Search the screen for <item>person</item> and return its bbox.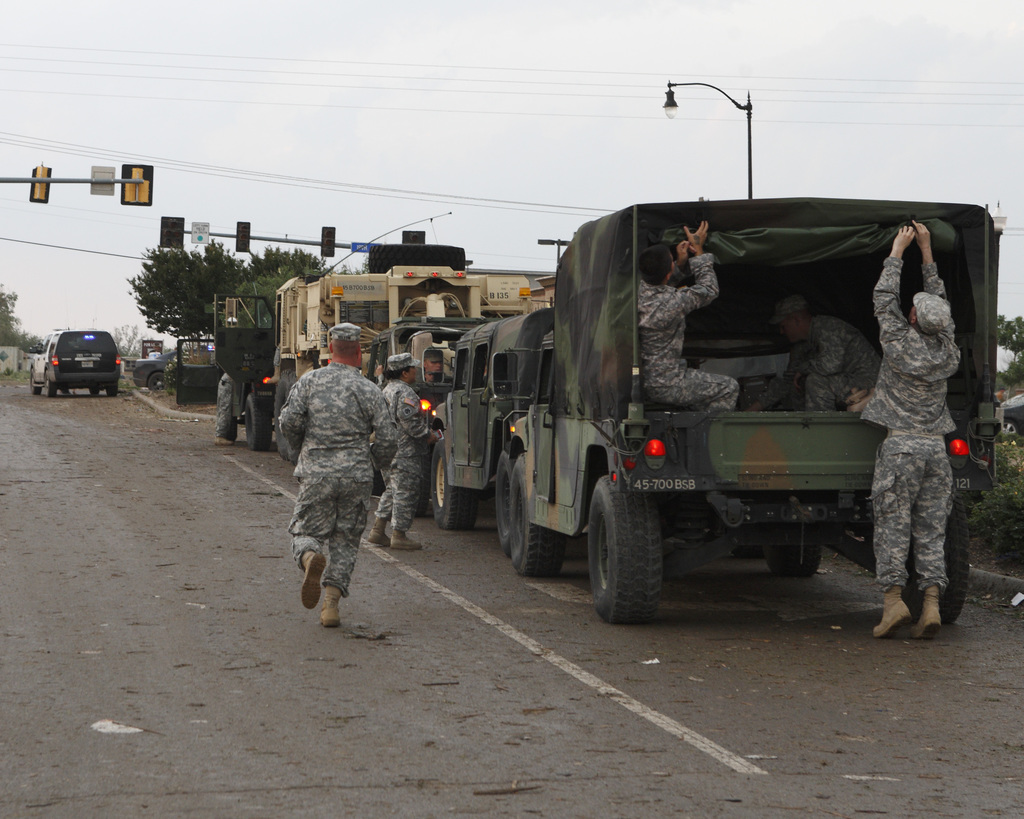
Found: (x1=286, y1=314, x2=410, y2=640).
